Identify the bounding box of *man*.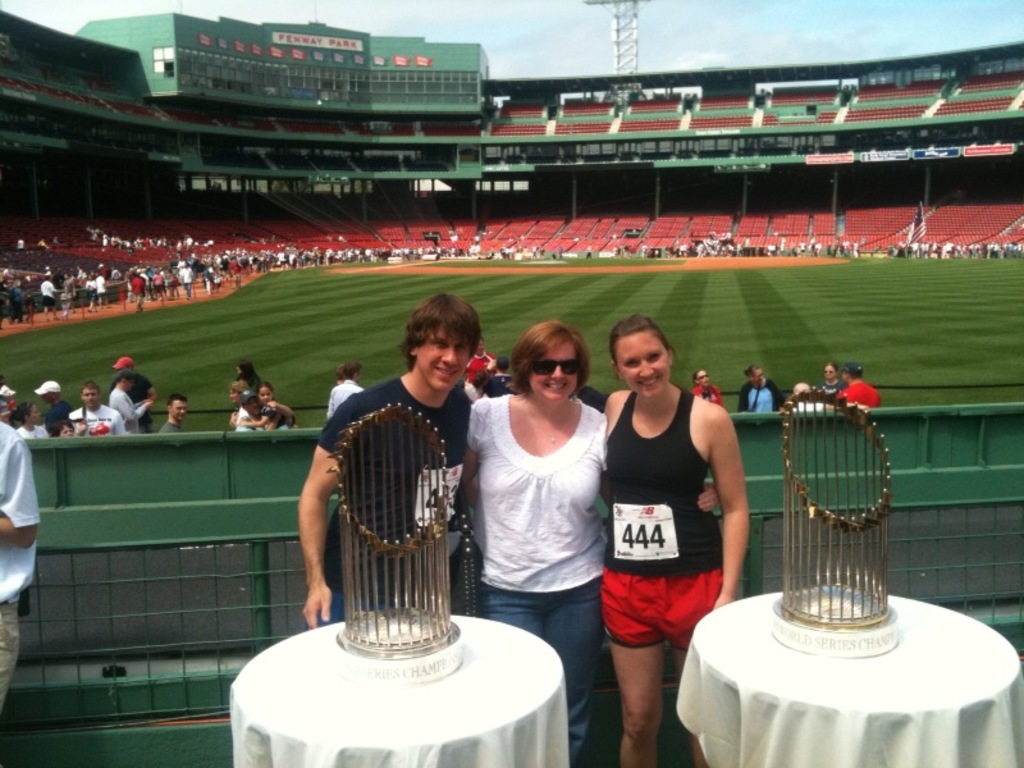
BBox(129, 273, 147, 316).
